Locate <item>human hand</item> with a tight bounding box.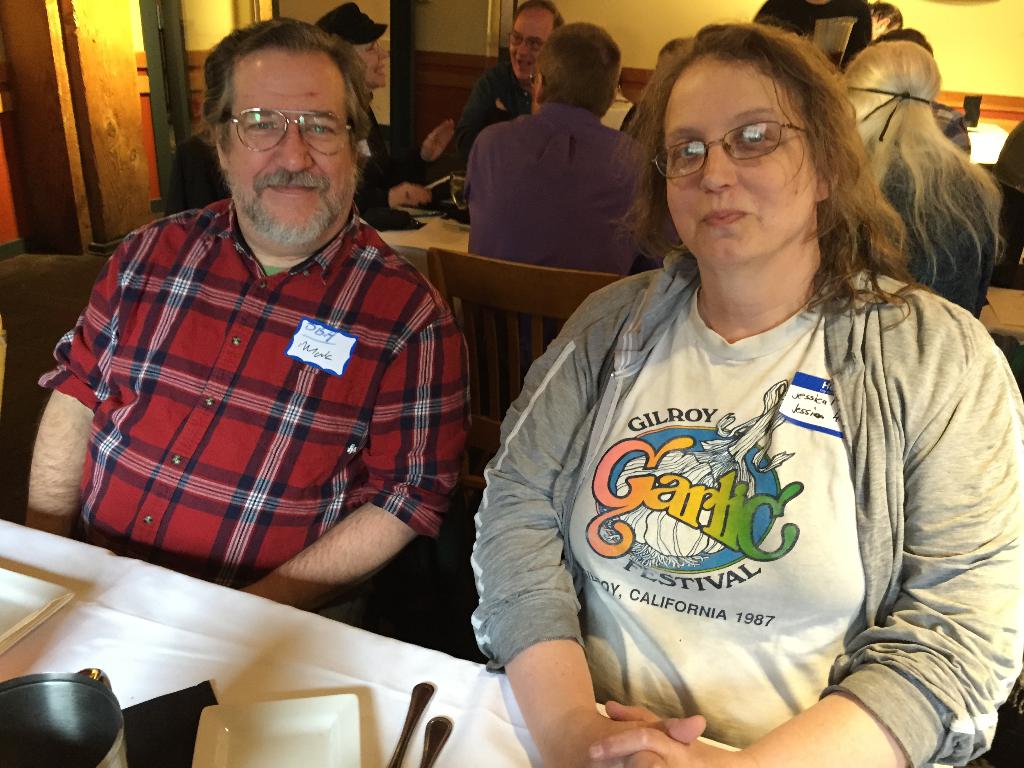
bbox=(388, 183, 435, 209).
